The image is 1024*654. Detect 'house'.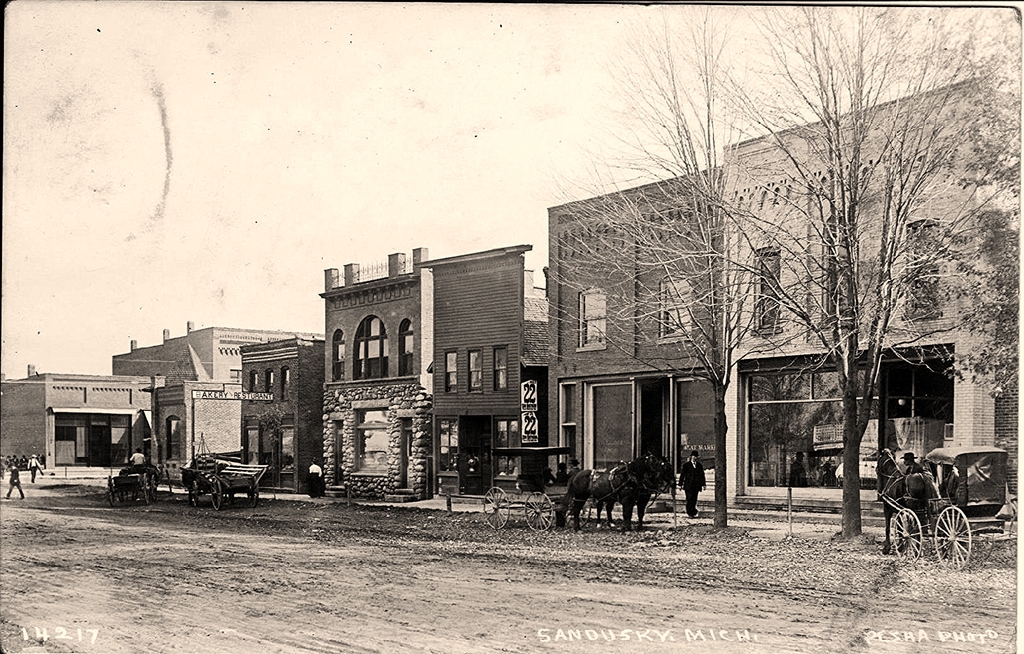
Detection: 3 368 150 459.
